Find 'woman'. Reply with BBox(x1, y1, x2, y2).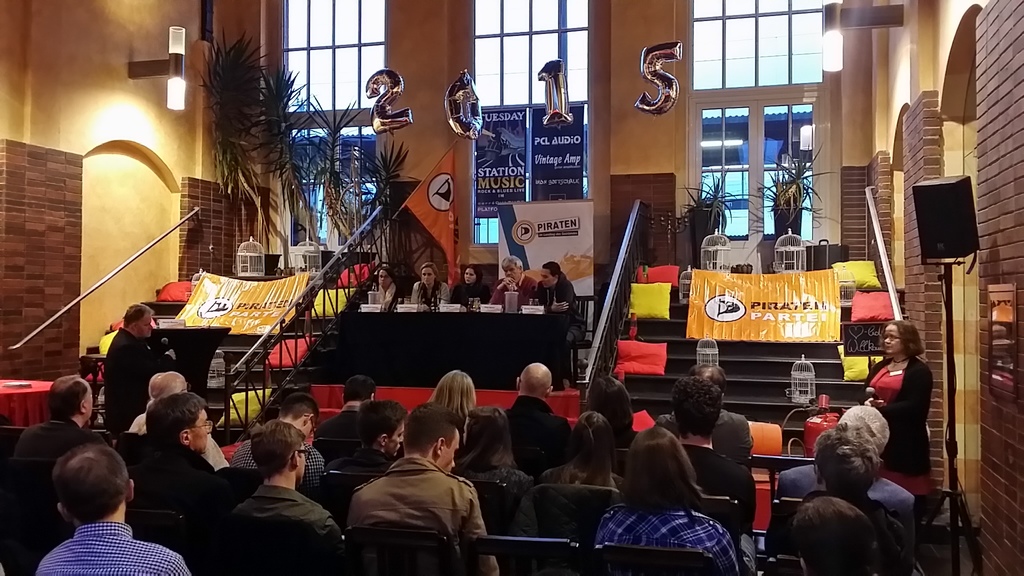
BBox(365, 269, 404, 308).
